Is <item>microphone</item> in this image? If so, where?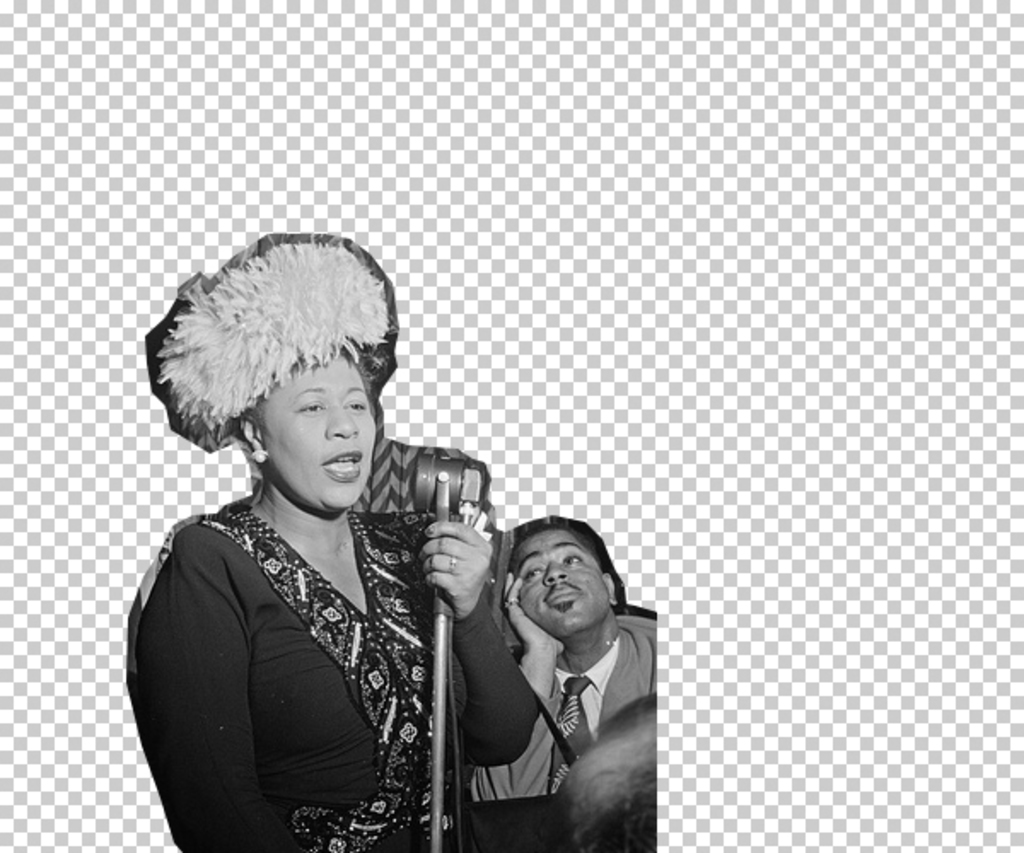
Yes, at crop(398, 445, 493, 630).
